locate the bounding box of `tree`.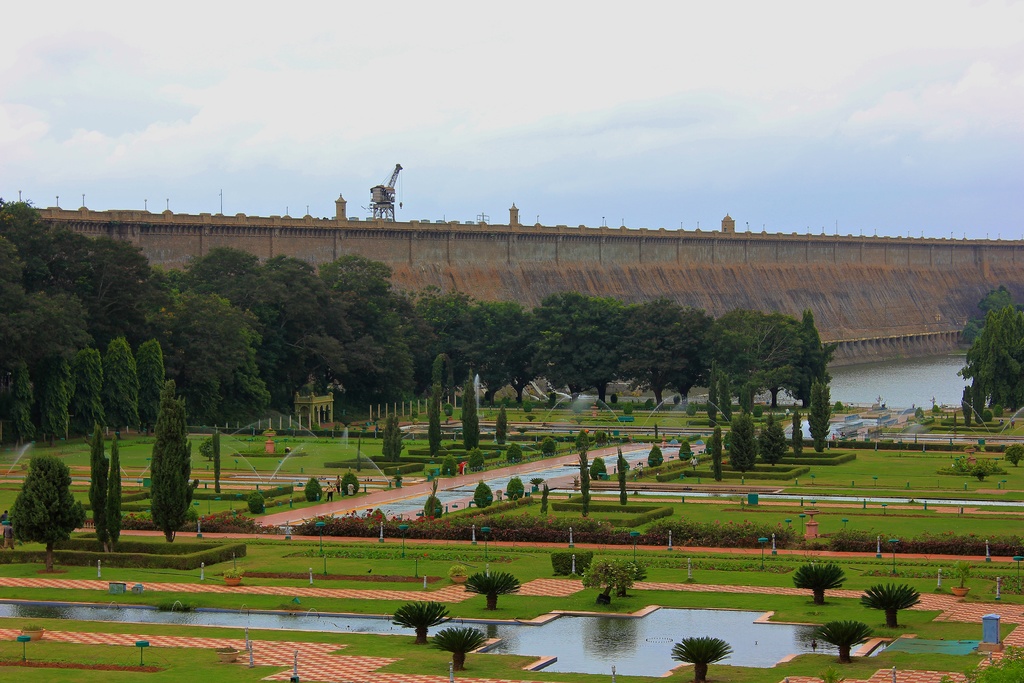
Bounding box: left=85, top=425, right=125, bottom=556.
